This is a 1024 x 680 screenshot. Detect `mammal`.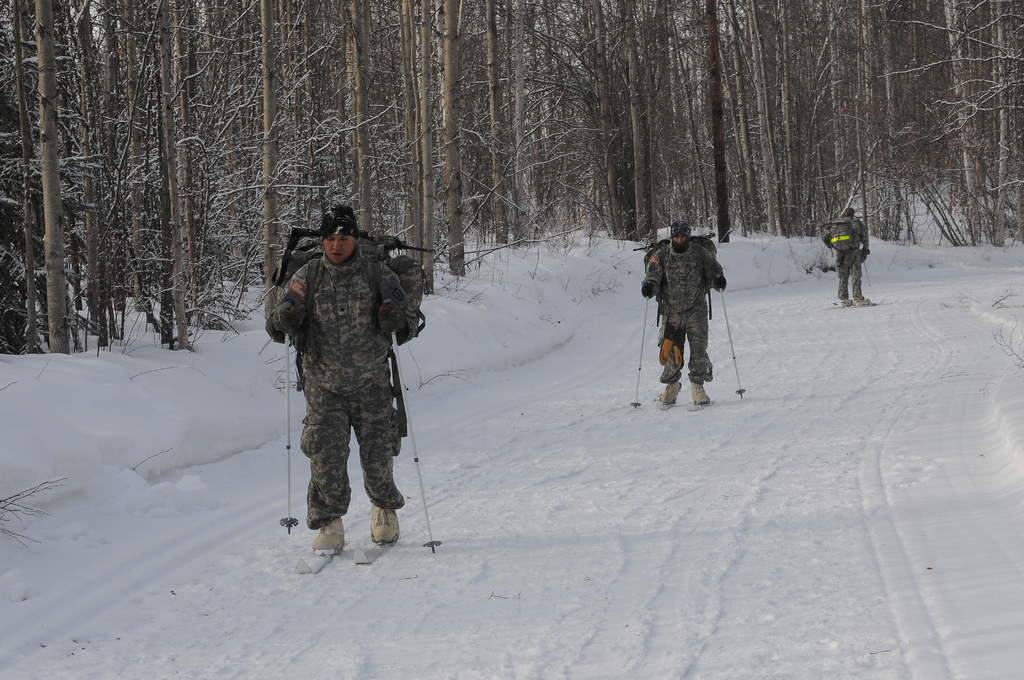
636/218/728/405.
